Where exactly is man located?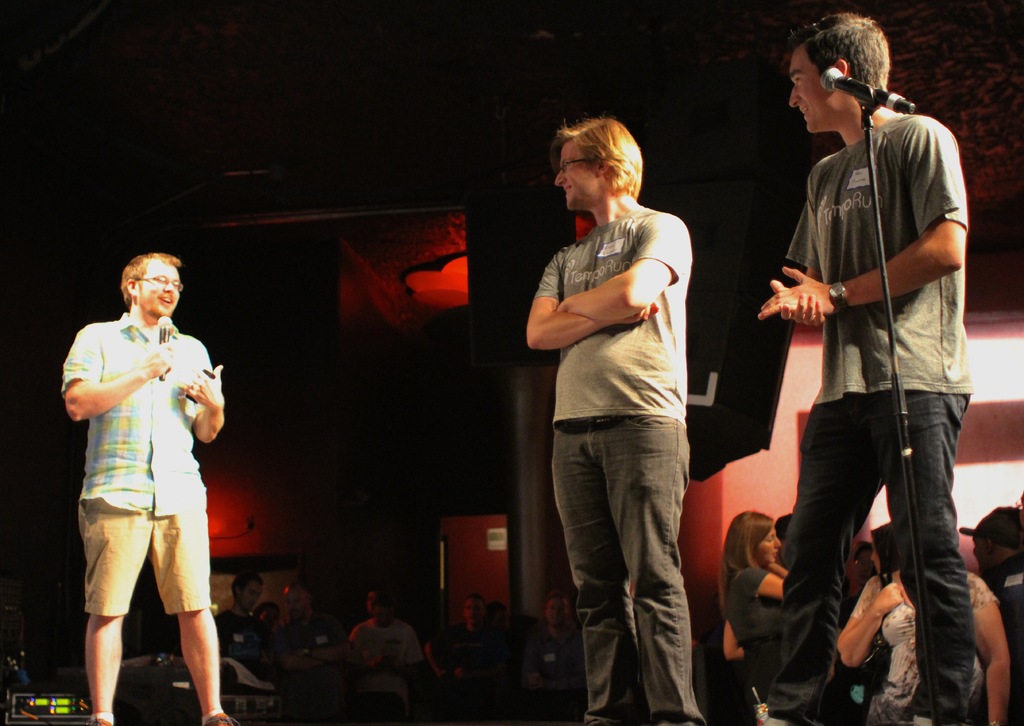
Its bounding box is crop(440, 575, 520, 681).
